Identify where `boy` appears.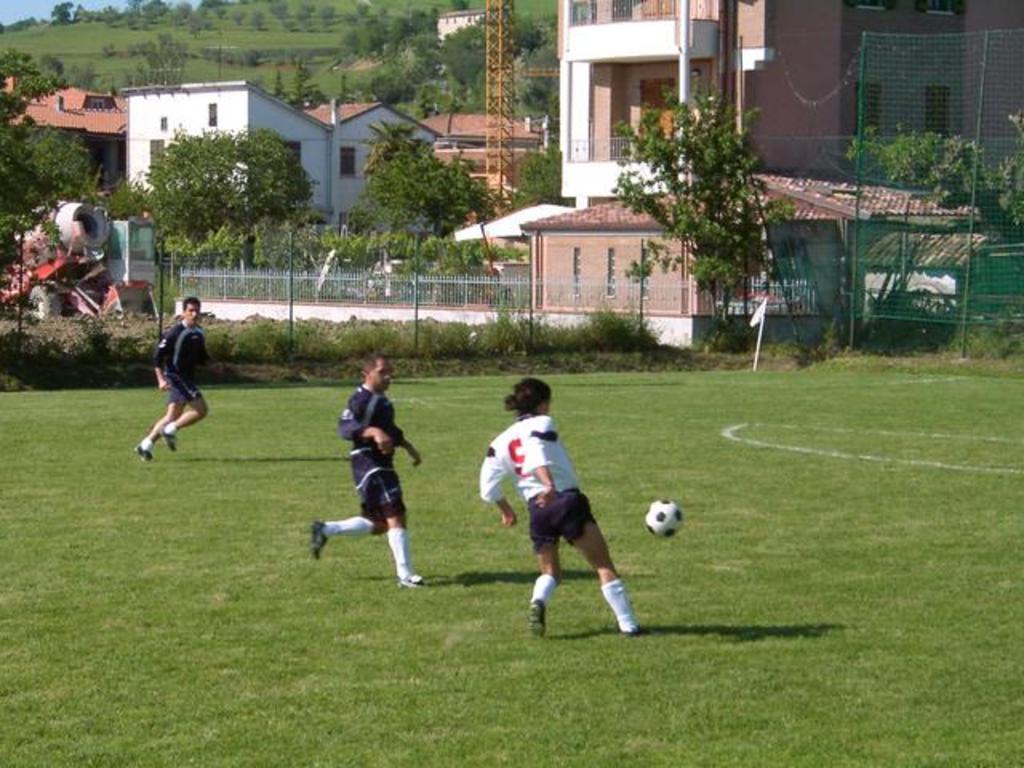
Appears at <region>304, 344, 430, 589</region>.
